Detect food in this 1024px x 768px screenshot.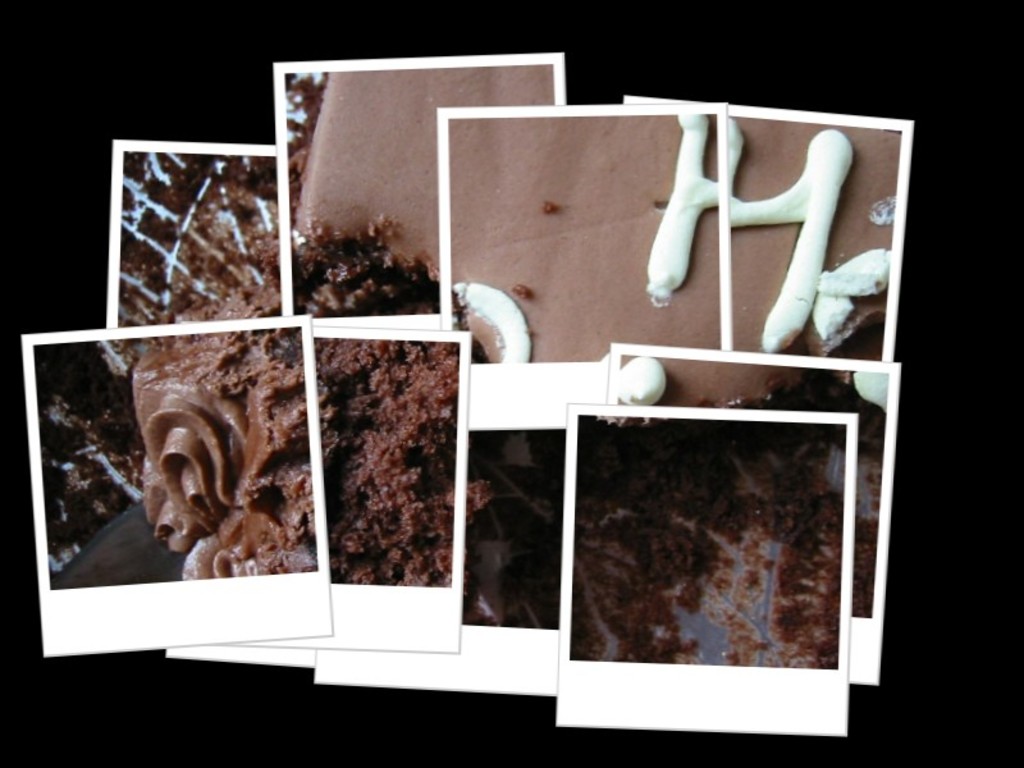
Detection: crop(283, 65, 557, 323).
